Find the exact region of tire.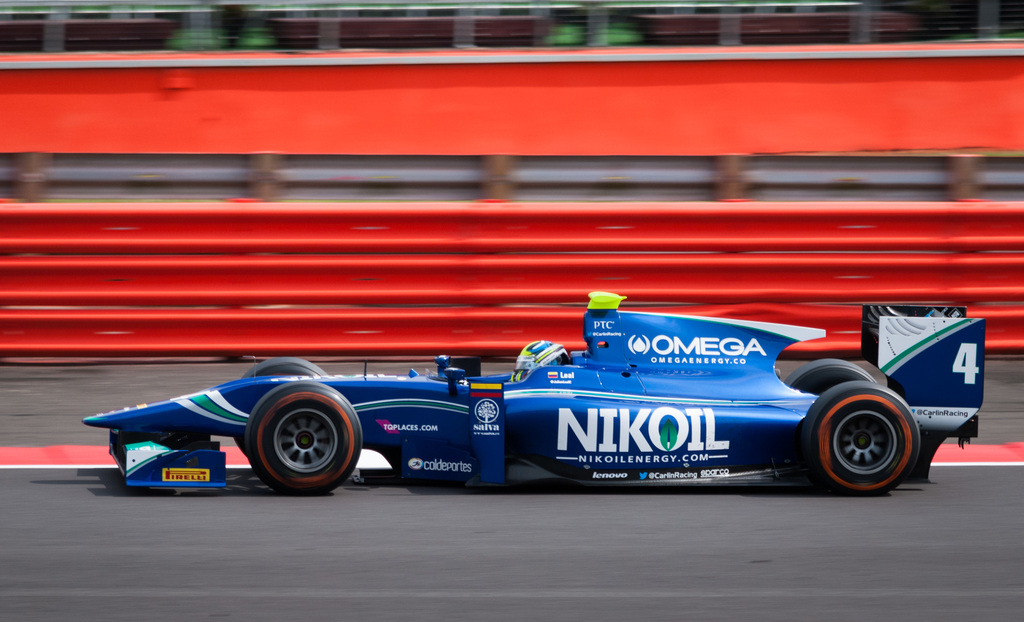
Exact region: select_region(804, 386, 919, 496).
